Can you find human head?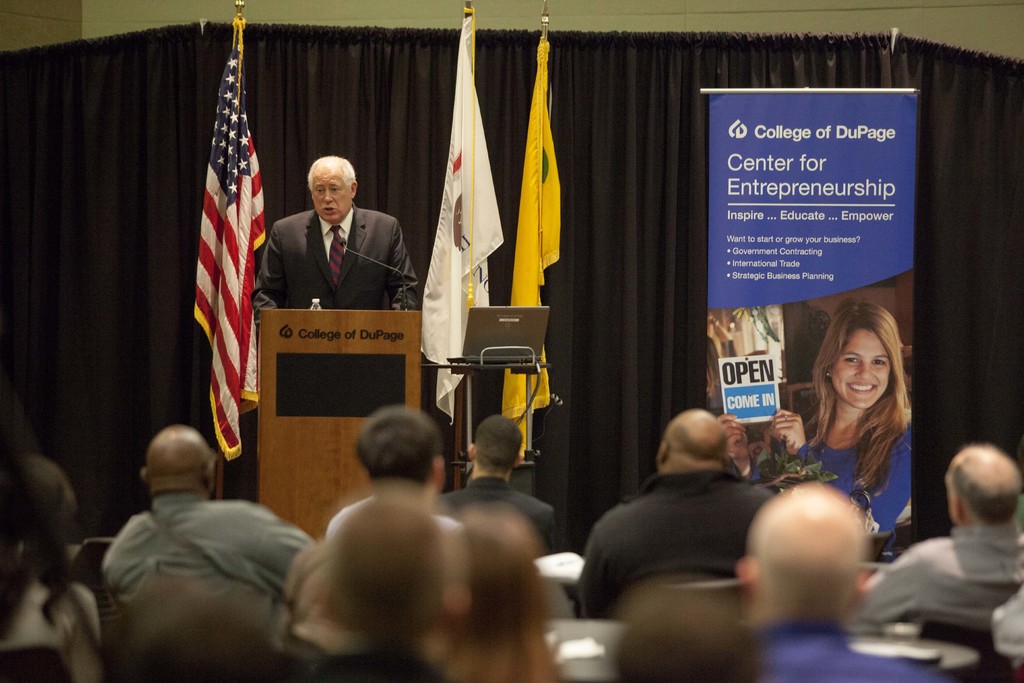
Yes, bounding box: <region>946, 443, 1023, 525</region>.
